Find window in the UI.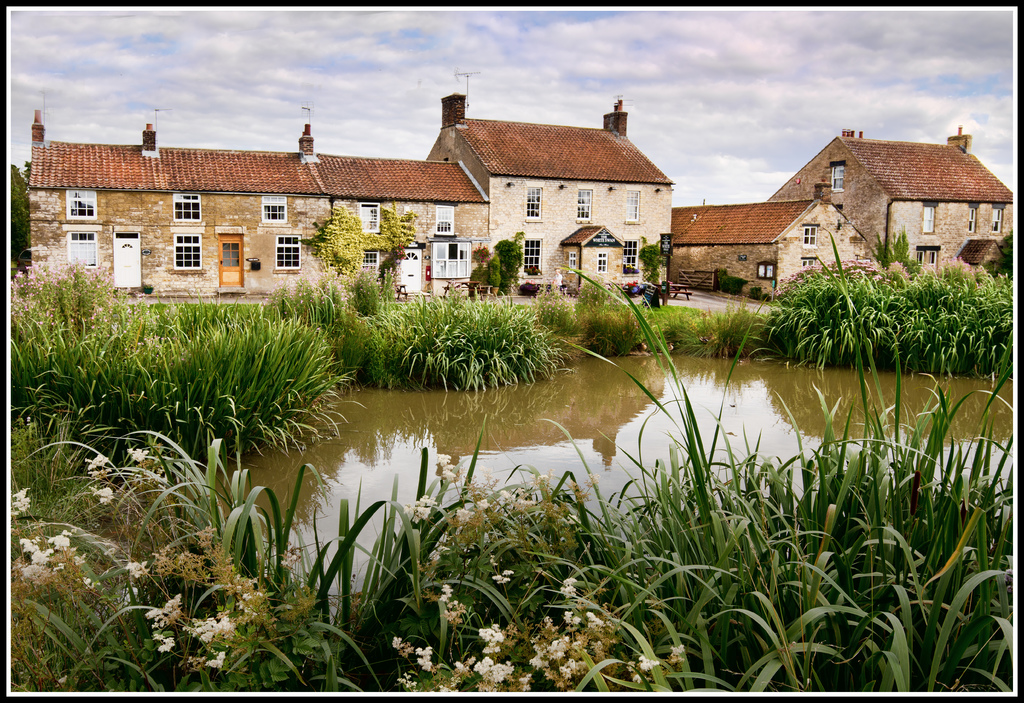
UI element at (825, 158, 846, 194).
